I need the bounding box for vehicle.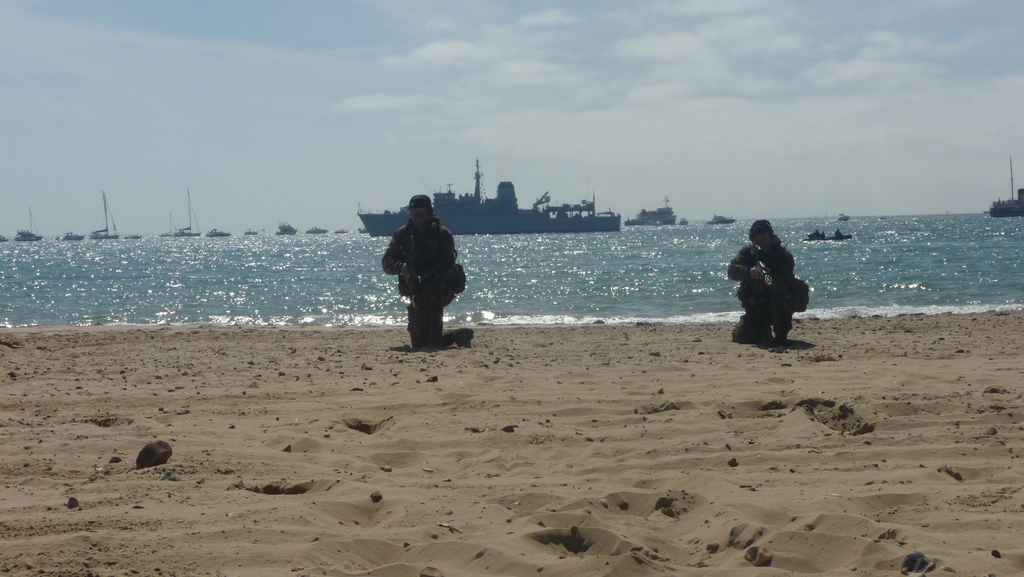
Here it is: 621,195,681,230.
